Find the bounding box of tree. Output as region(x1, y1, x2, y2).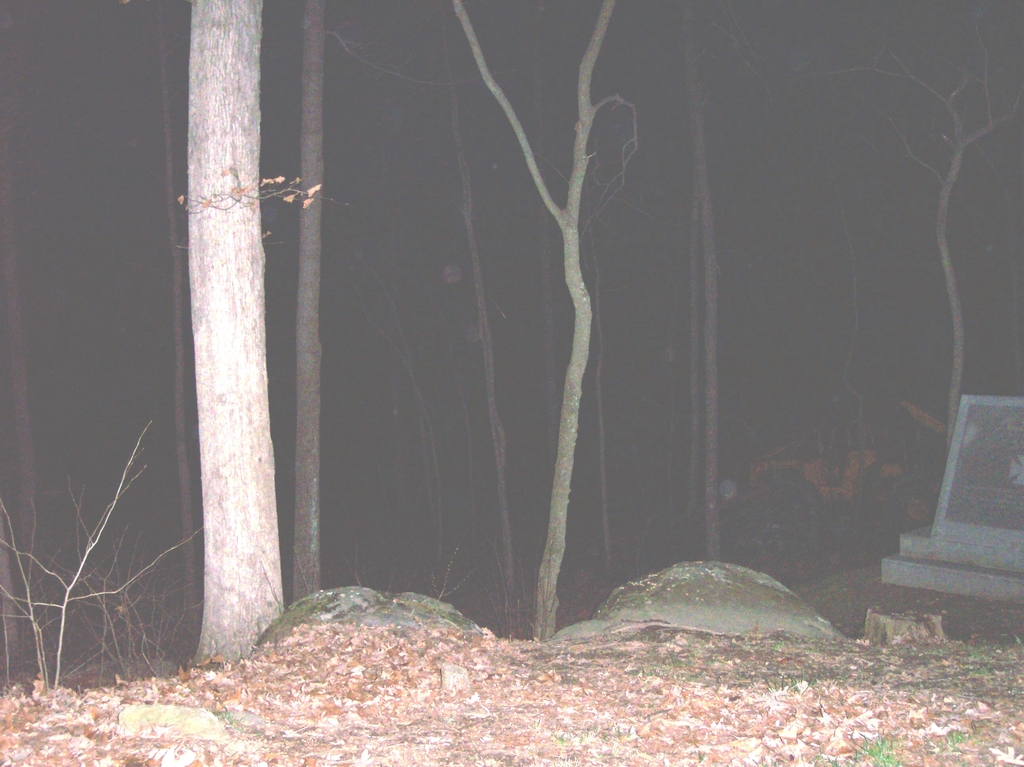
region(676, 0, 724, 554).
